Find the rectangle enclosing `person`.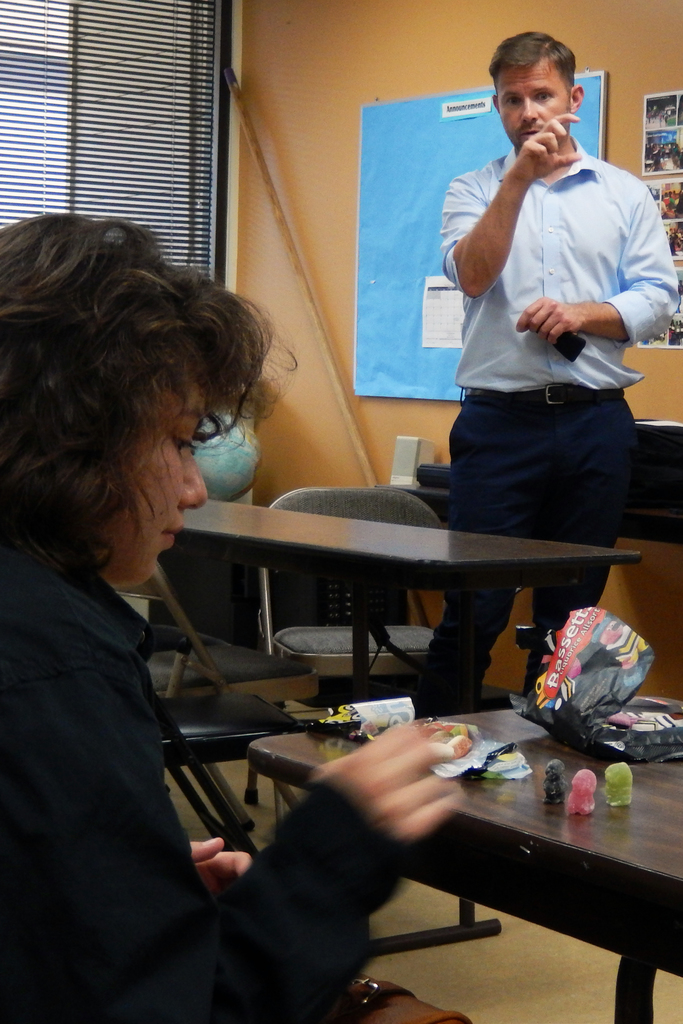
423 29 682 694.
